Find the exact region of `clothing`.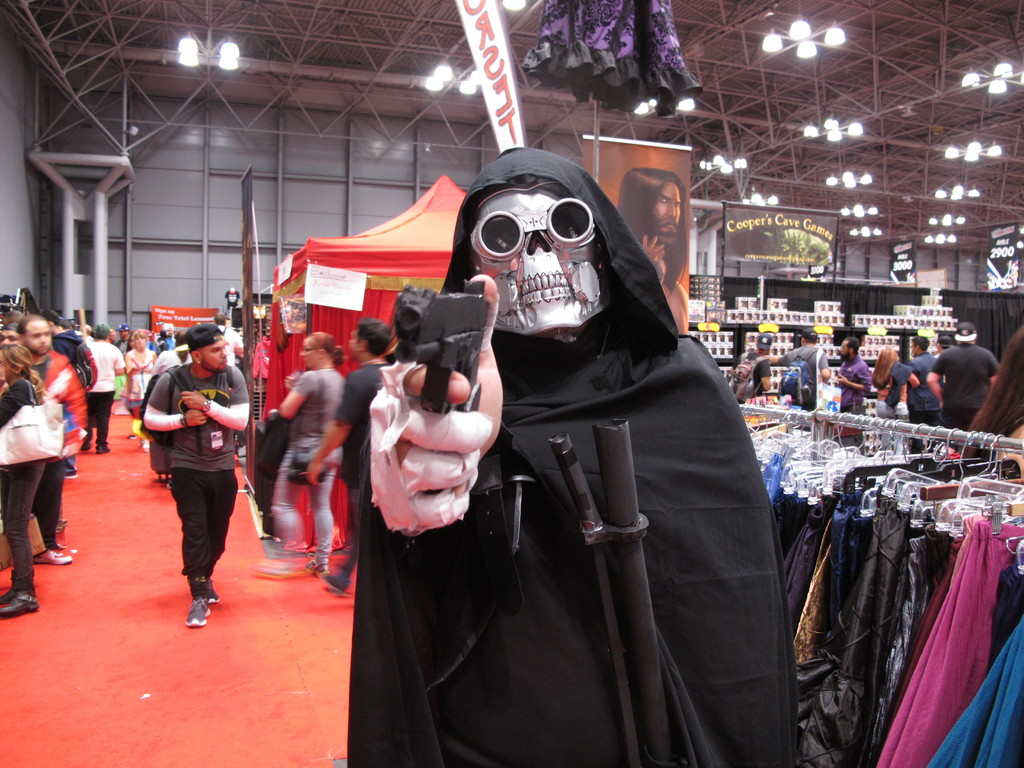
Exact region: region(154, 337, 175, 358).
